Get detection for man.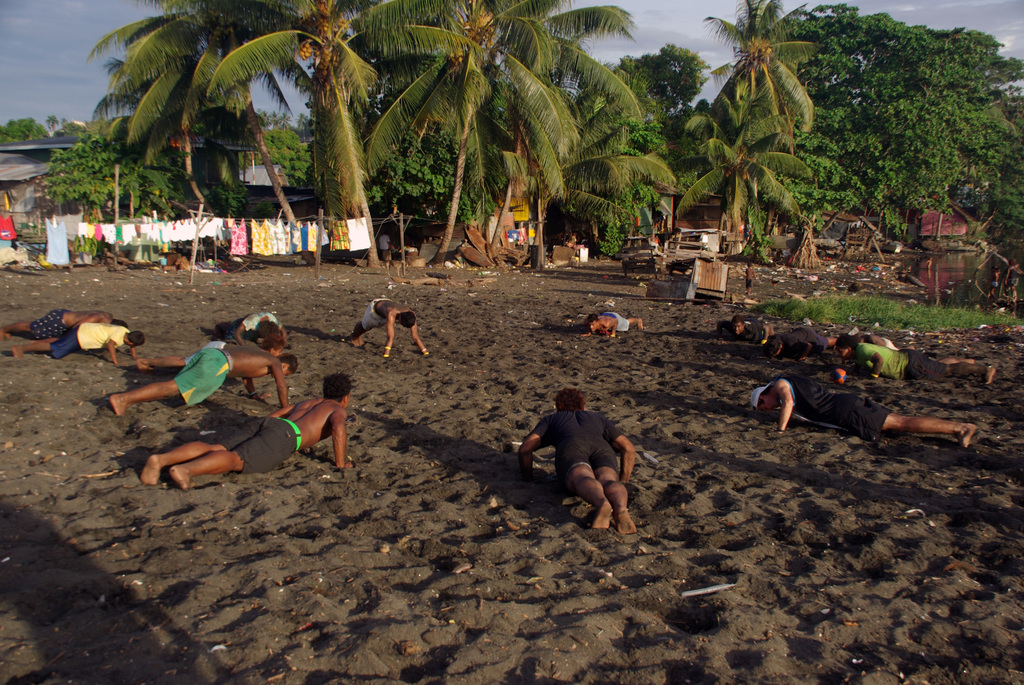
Detection: bbox(765, 322, 850, 359).
